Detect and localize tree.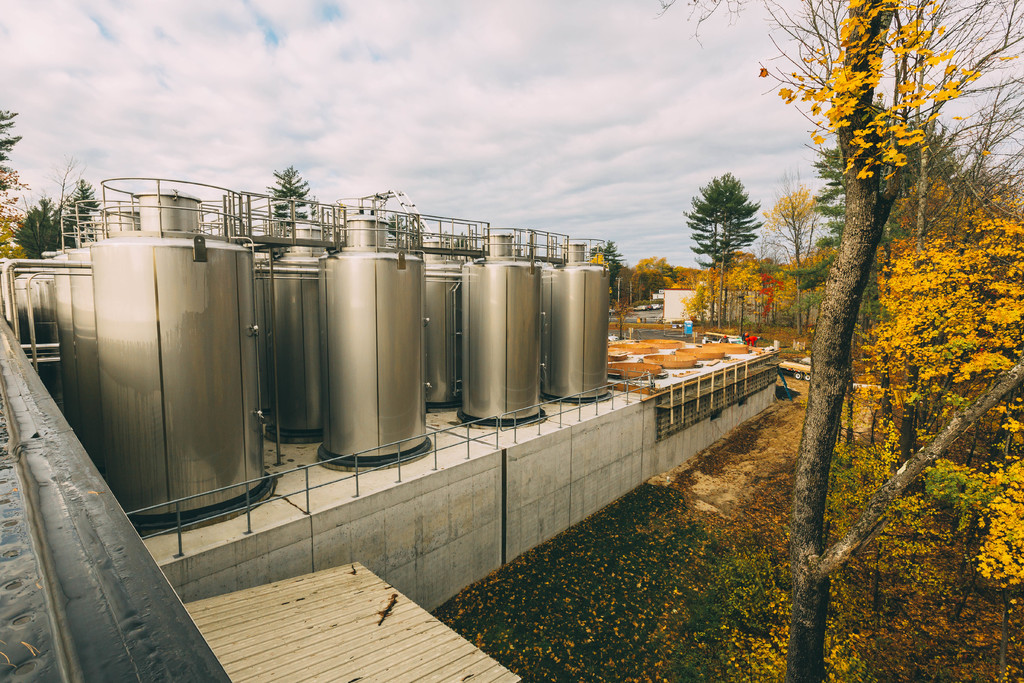
Localized at 0,108,33,252.
